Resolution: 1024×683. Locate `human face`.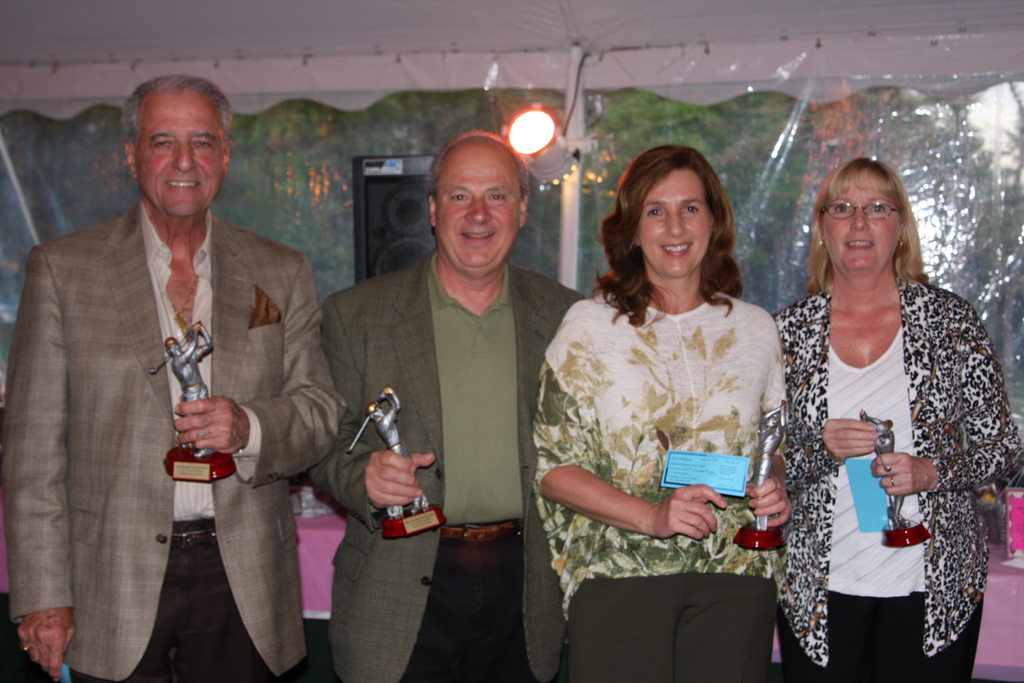
<region>138, 88, 224, 217</region>.
